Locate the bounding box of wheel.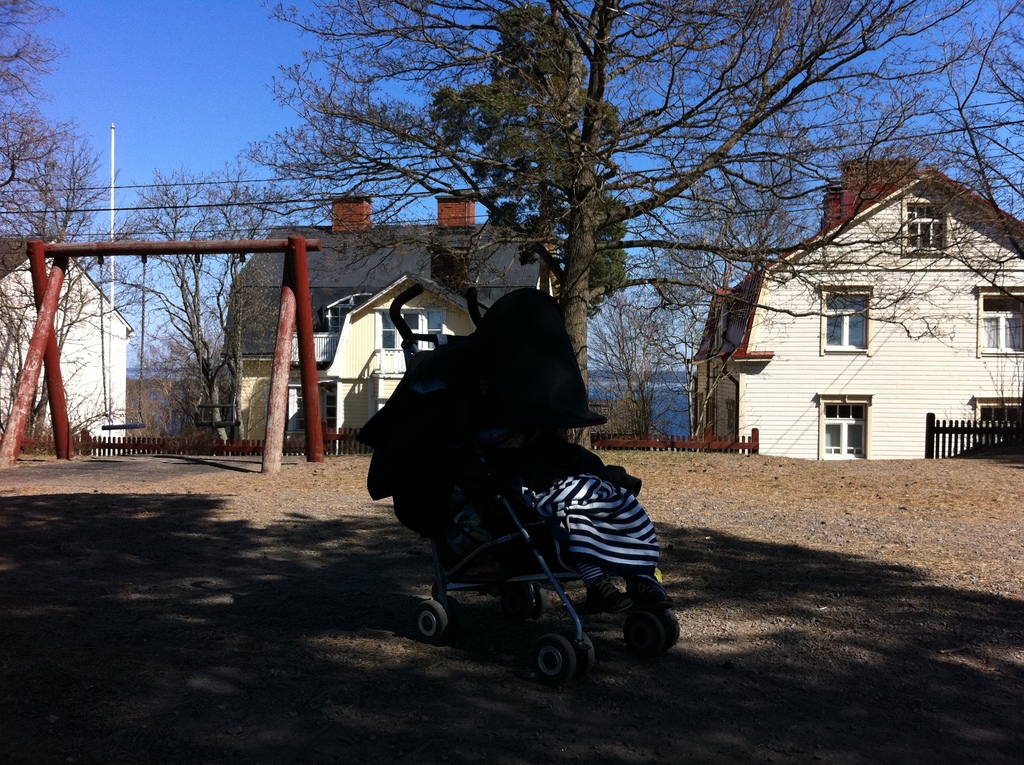
Bounding box: 625 599 680 661.
